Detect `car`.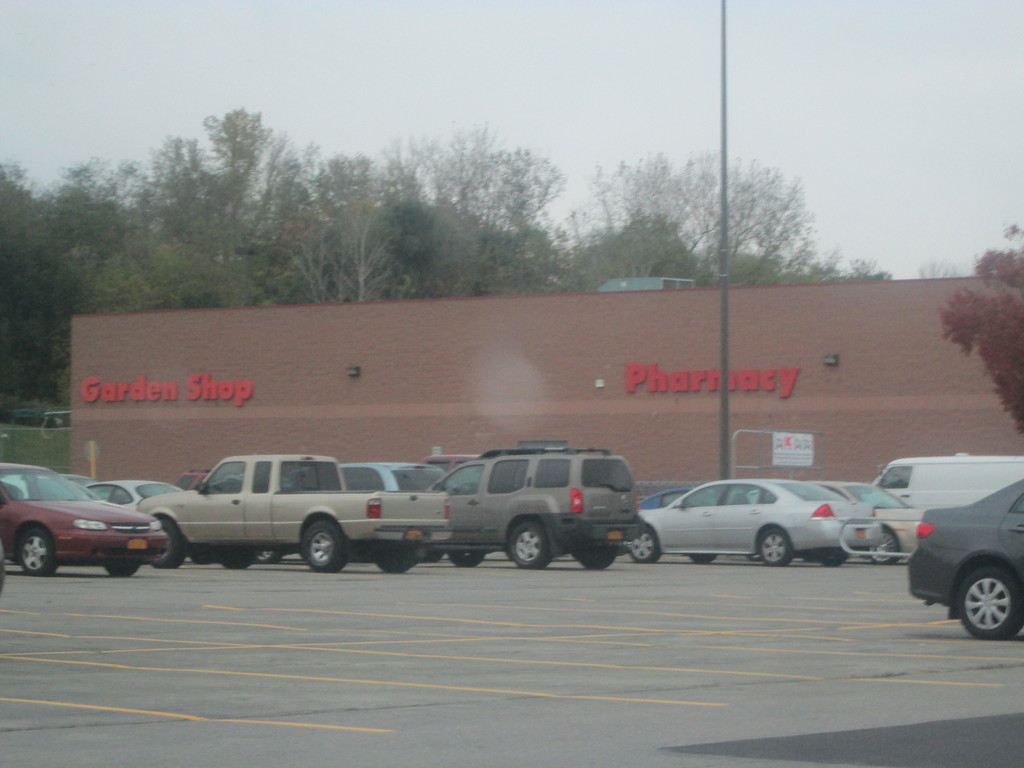
Detected at select_region(426, 444, 641, 572).
